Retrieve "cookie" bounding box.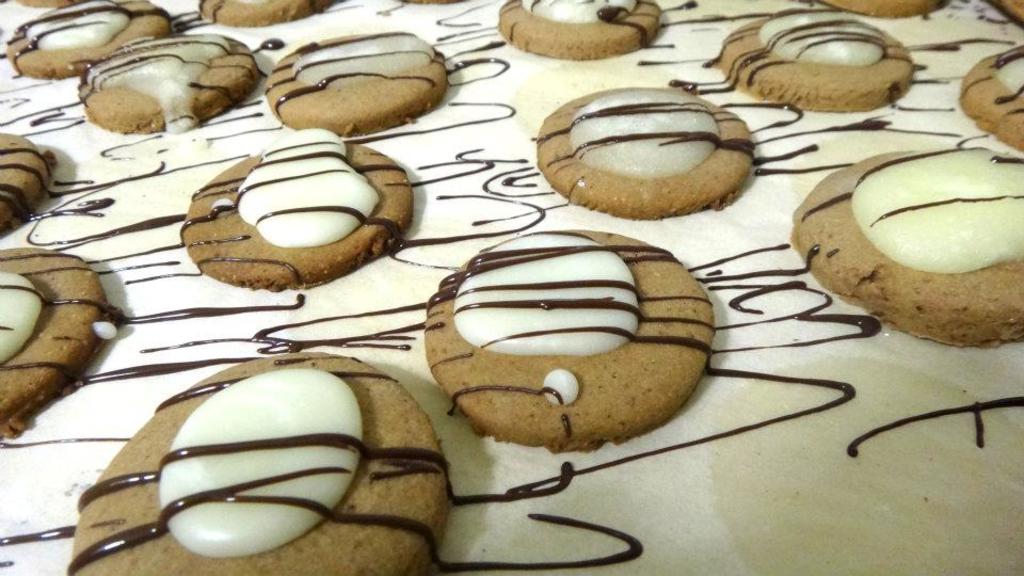
Bounding box: 180,124,418,293.
